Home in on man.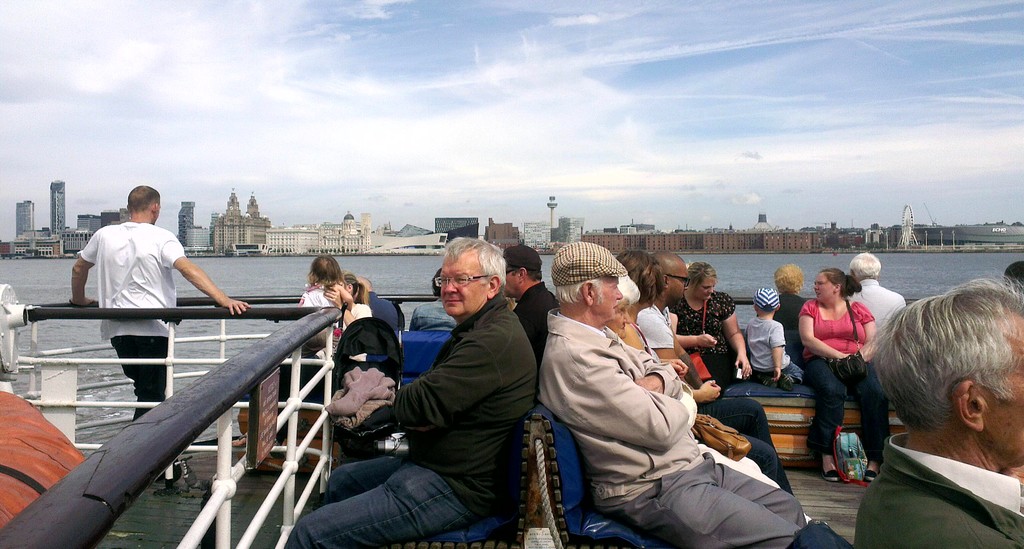
Homed in at 499,243,557,361.
